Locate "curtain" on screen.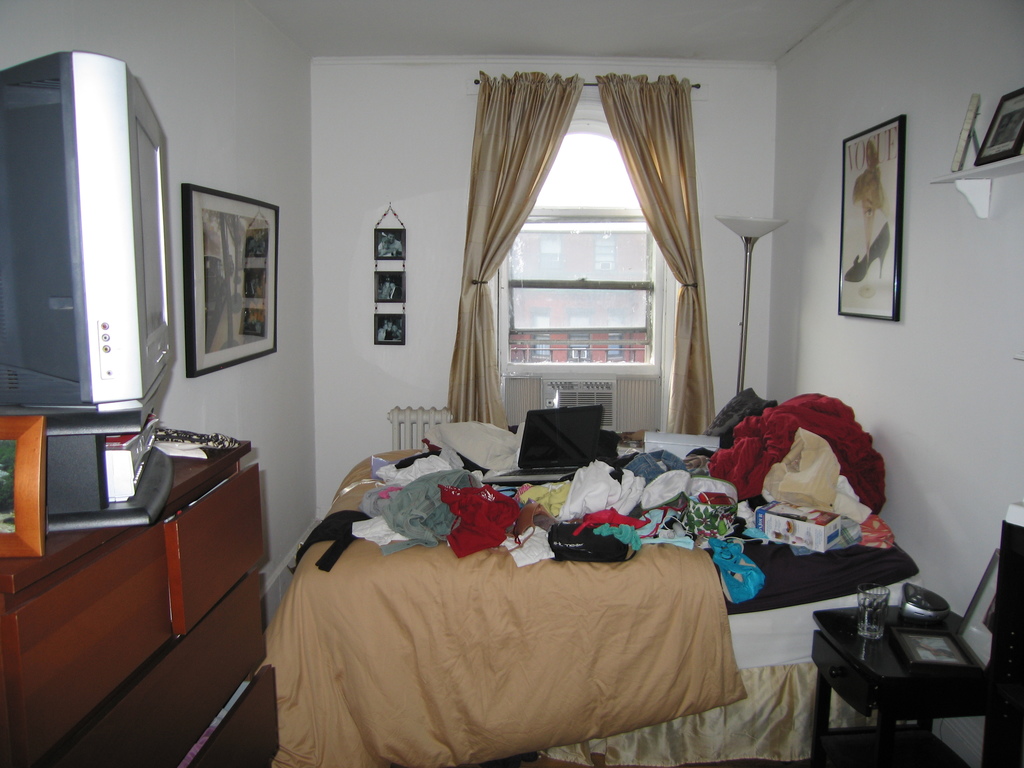
On screen at (x1=444, y1=70, x2=586, y2=431).
